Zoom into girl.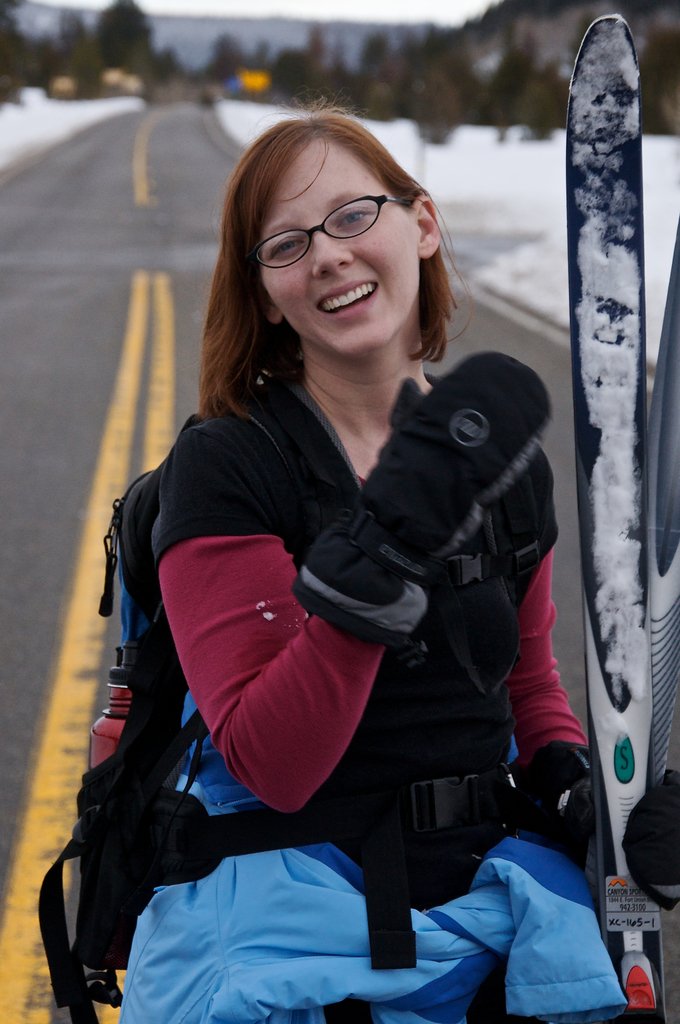
Zoom target: [x1=114, y1=88, x2=628, y2=1023].
